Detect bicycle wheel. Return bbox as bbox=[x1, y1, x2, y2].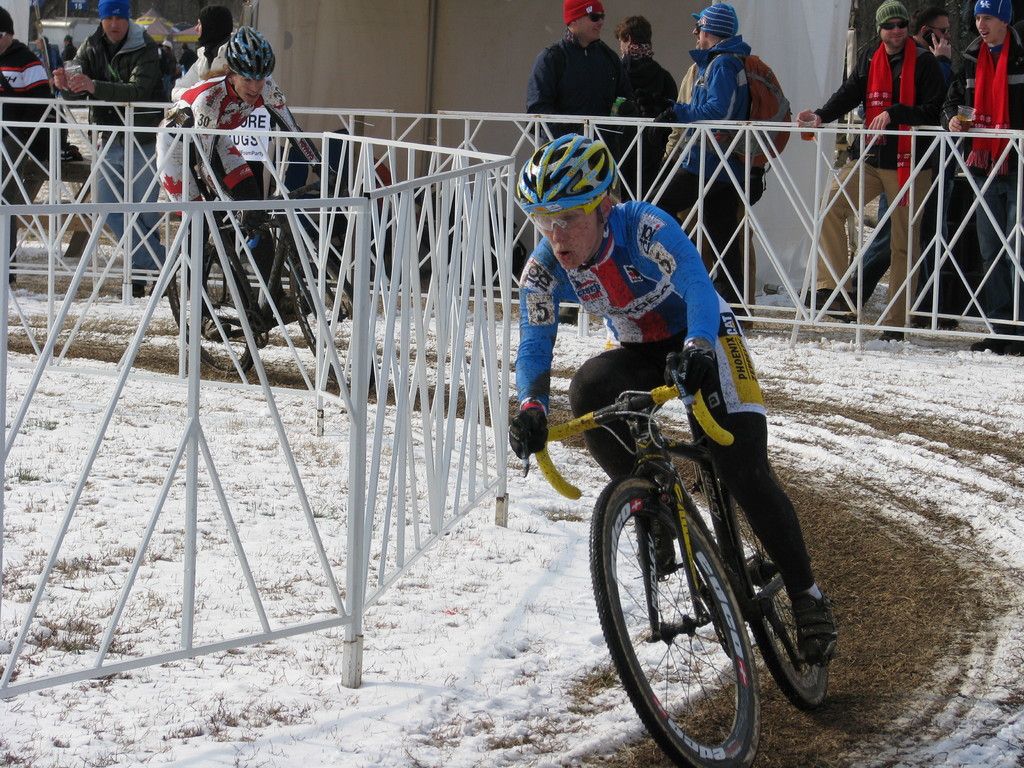
bbox=[598, 447, 799, 763].
